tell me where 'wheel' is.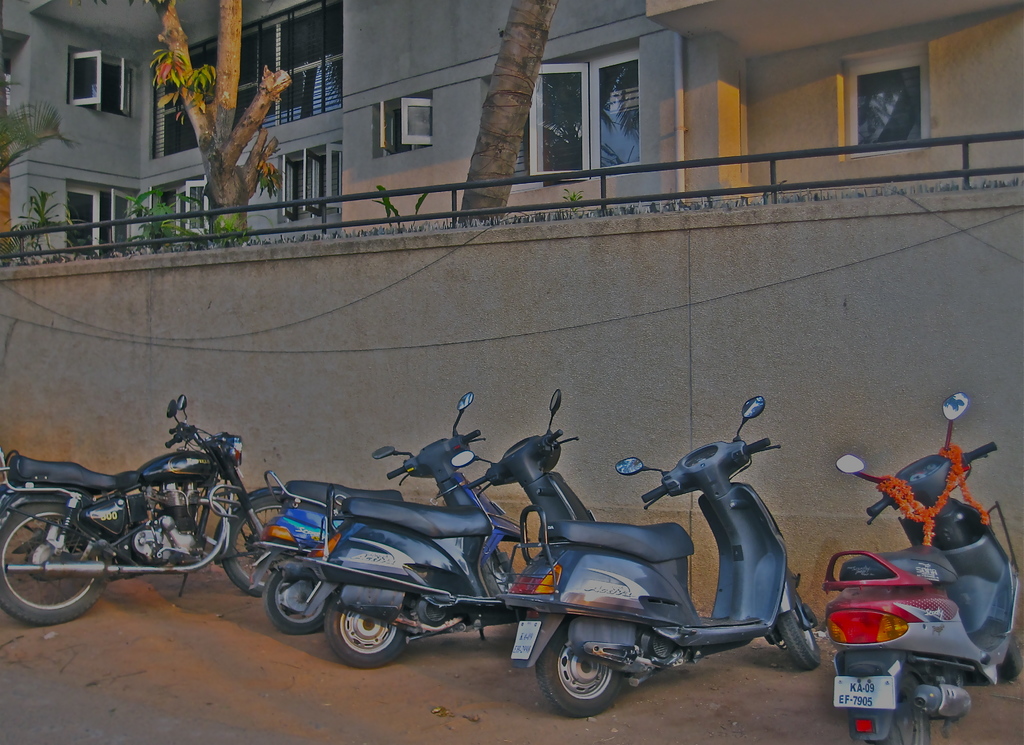
'wheel' is at pyautogui.locateOnScreen(996, 634, 1023, 677).
